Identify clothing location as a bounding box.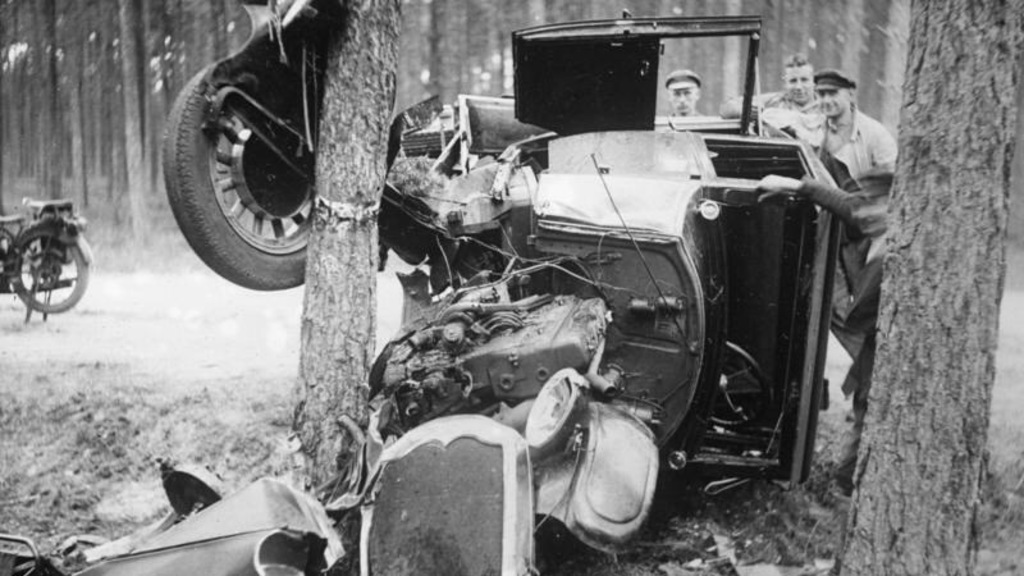
731:83:828:122.
